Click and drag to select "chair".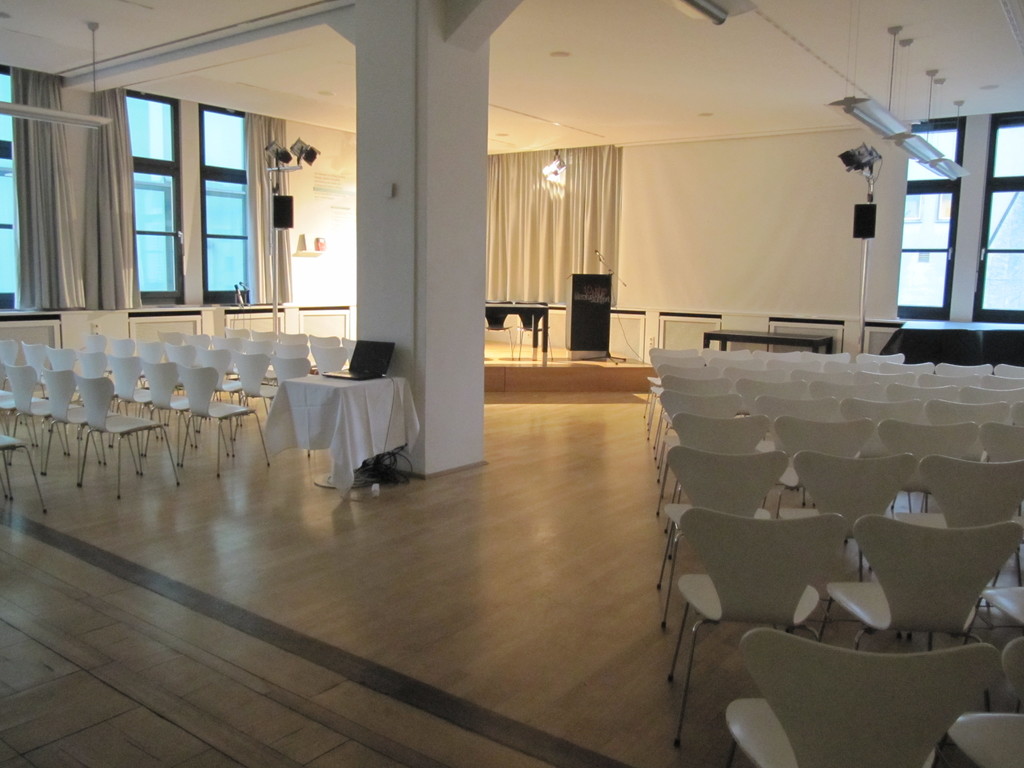
Selection: select_region(0, 343, 44, 393).
